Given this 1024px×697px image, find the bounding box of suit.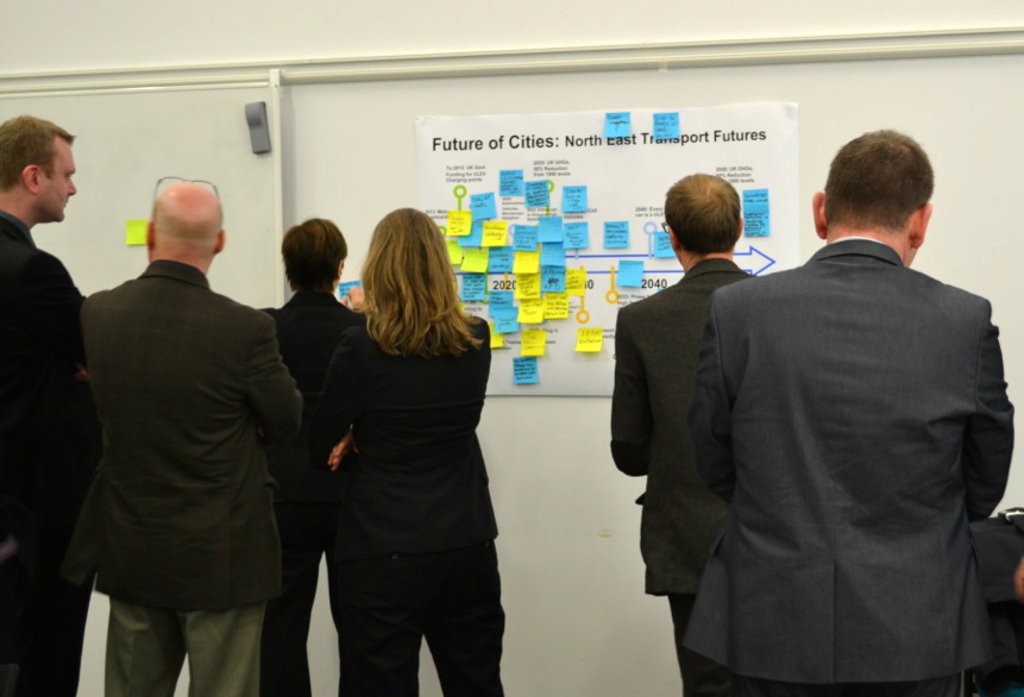
rect(609, 255, 774, 687).
